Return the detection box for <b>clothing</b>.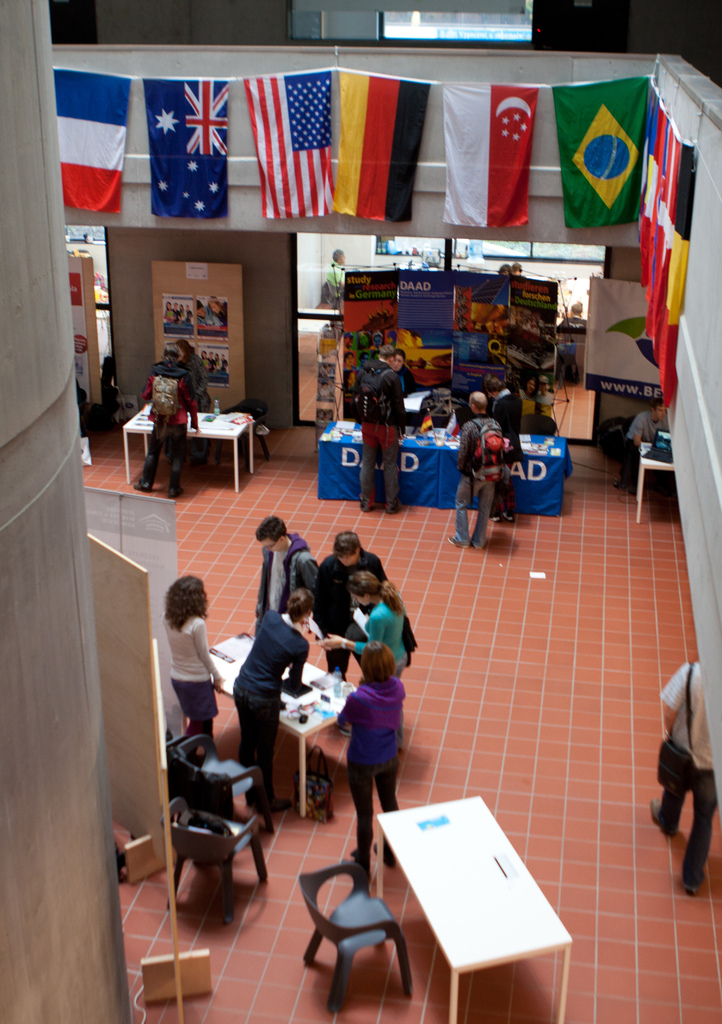
select_region(350, 596, 411, 675).
